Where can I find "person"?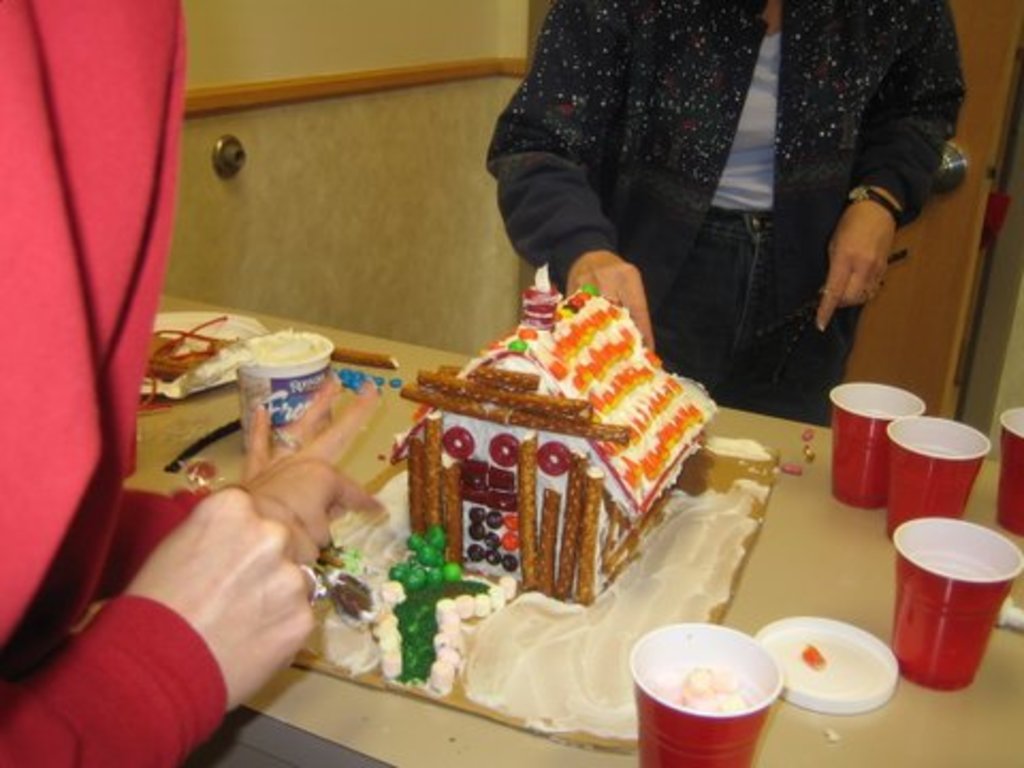
You can find it at 454, 0, 958, 405.
